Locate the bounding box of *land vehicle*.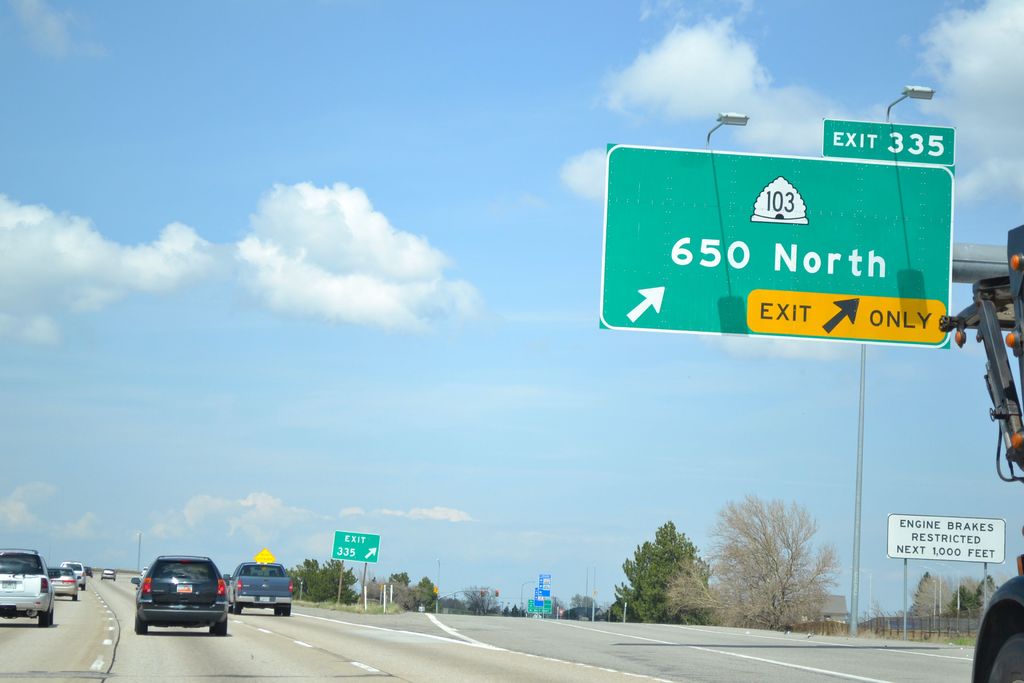
Bounding box: l=66, t=561, r=84, b=586.
